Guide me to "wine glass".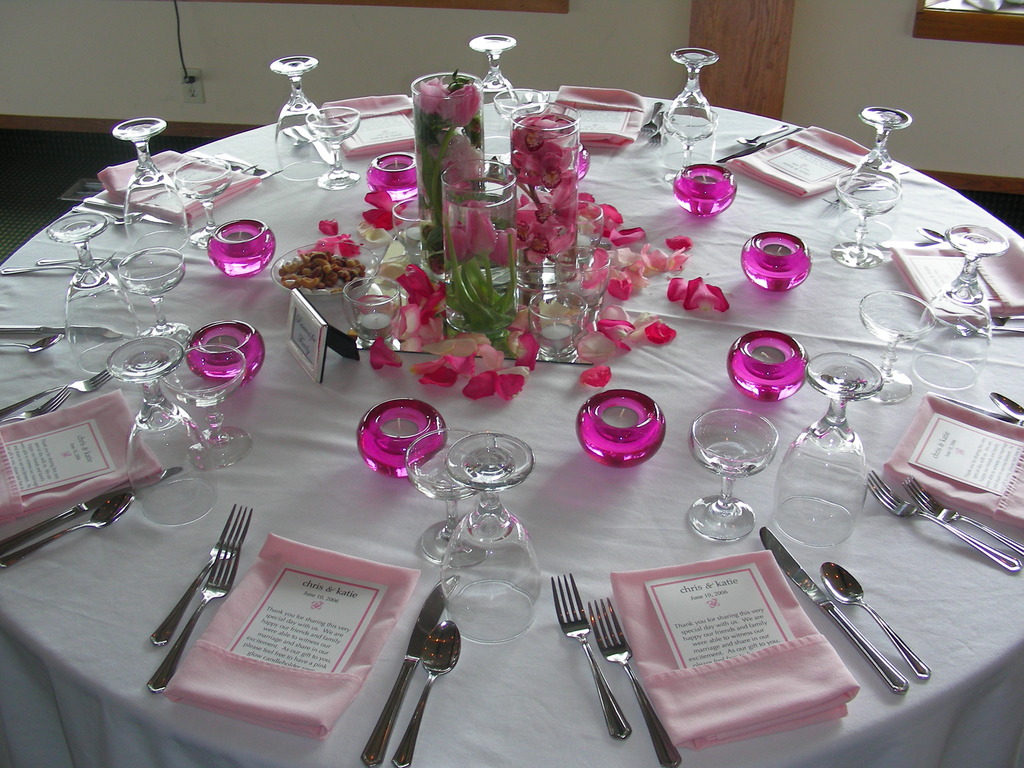
Guidance: box=[111, 115, 173, 253].
